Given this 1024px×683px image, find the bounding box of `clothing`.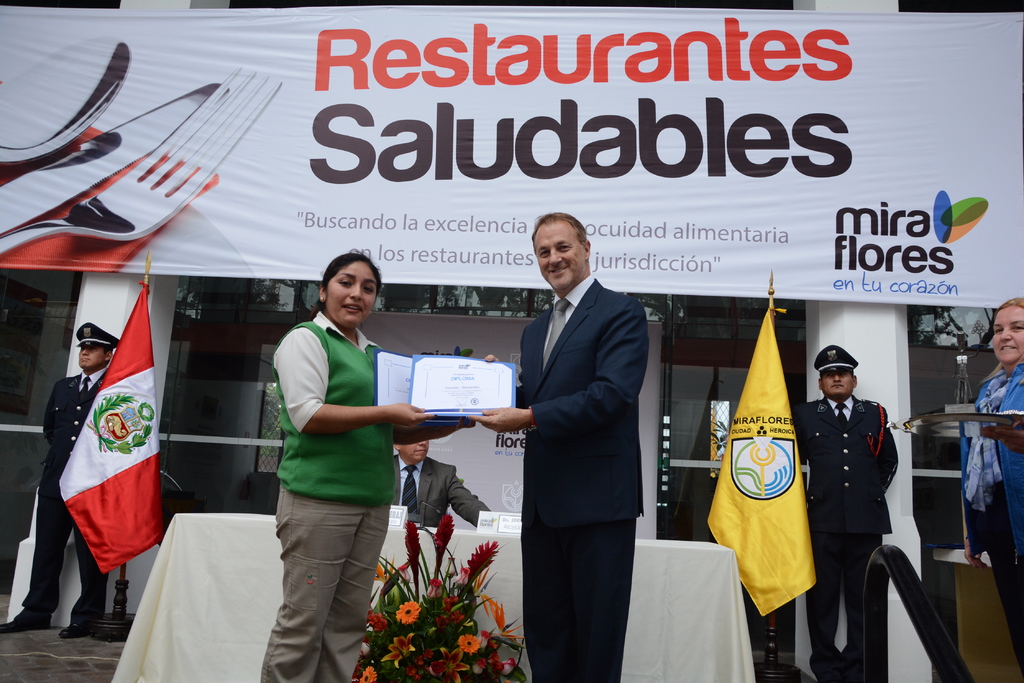
524, 275, 648, 682.
